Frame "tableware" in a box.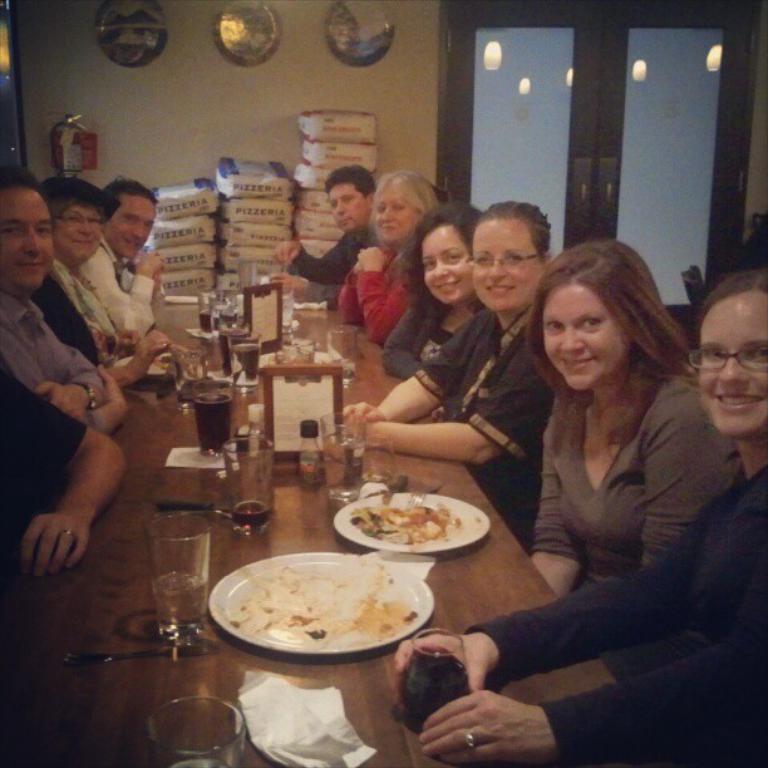
x1=141 y1=689 x2=238 y2=767.
